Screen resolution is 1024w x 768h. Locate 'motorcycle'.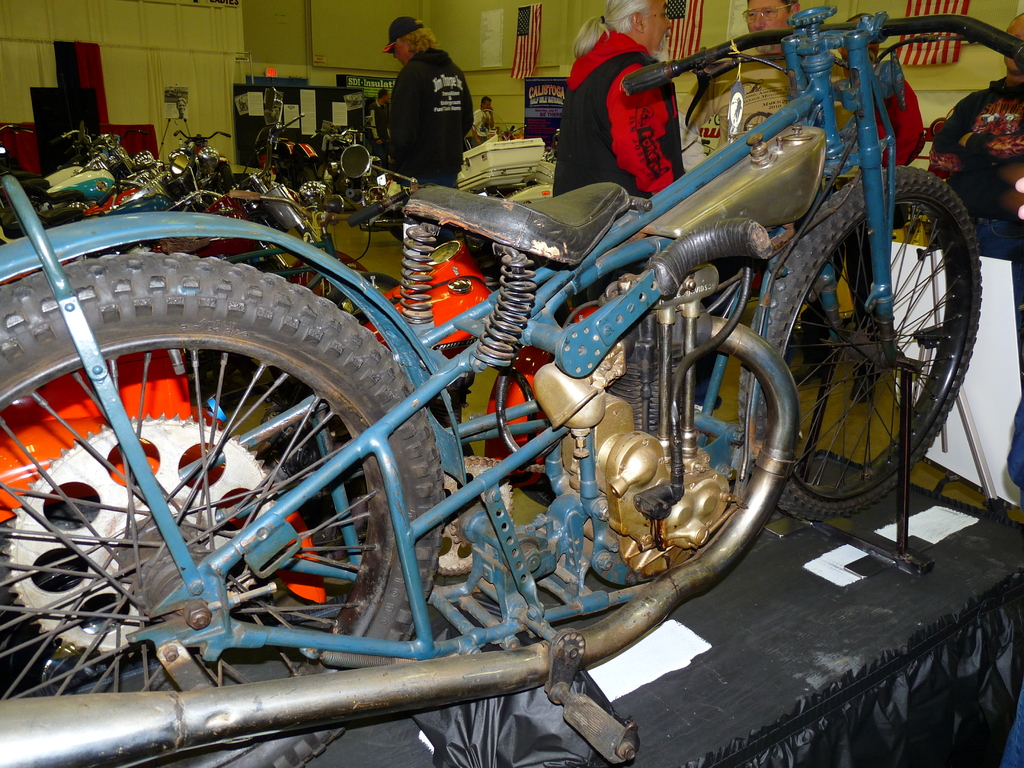
51, 19, 936, 717.
